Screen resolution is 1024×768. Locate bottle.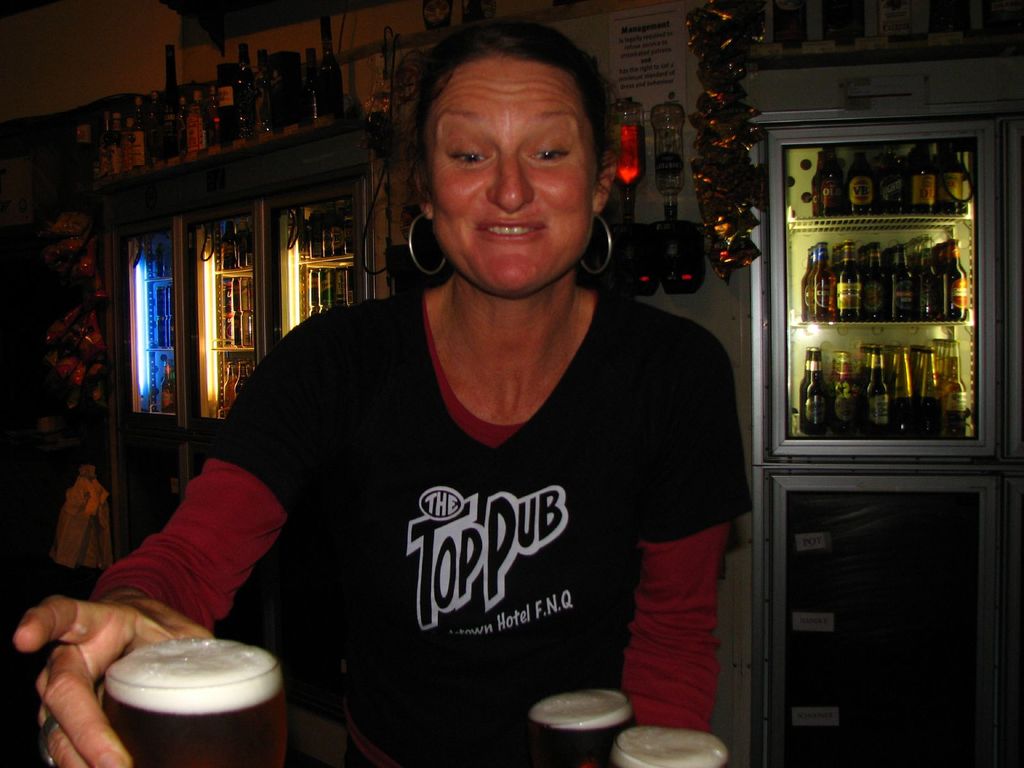
locate(913, 348, 922, 396).
